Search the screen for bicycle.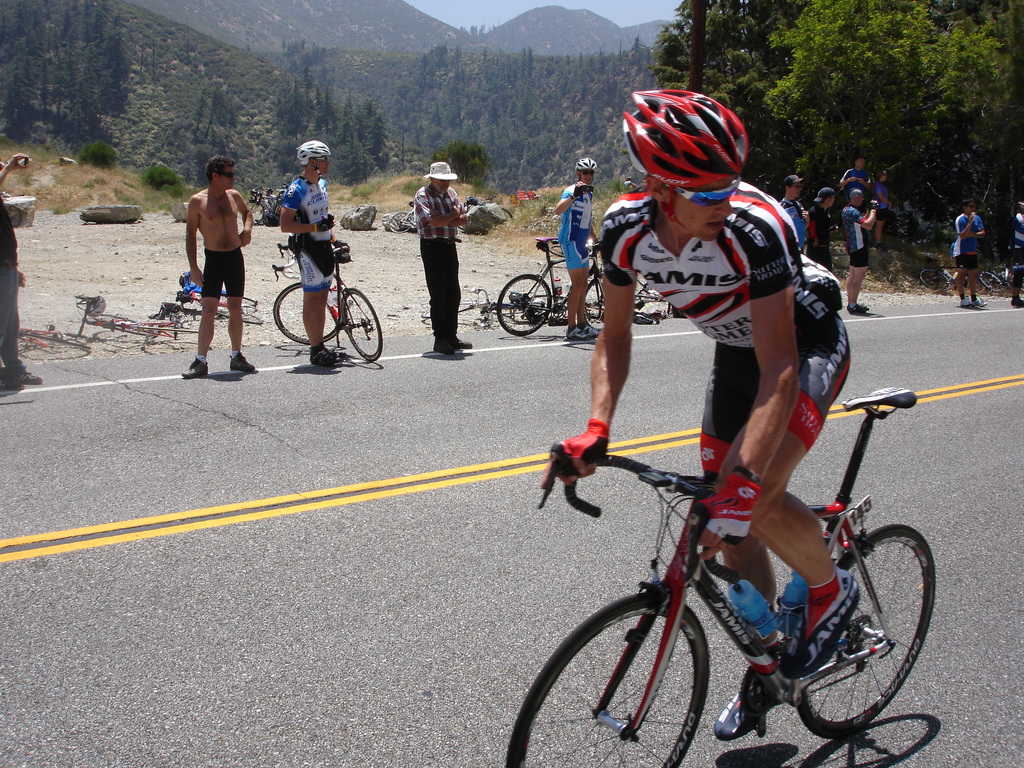
Found at 465/195/512/220.
